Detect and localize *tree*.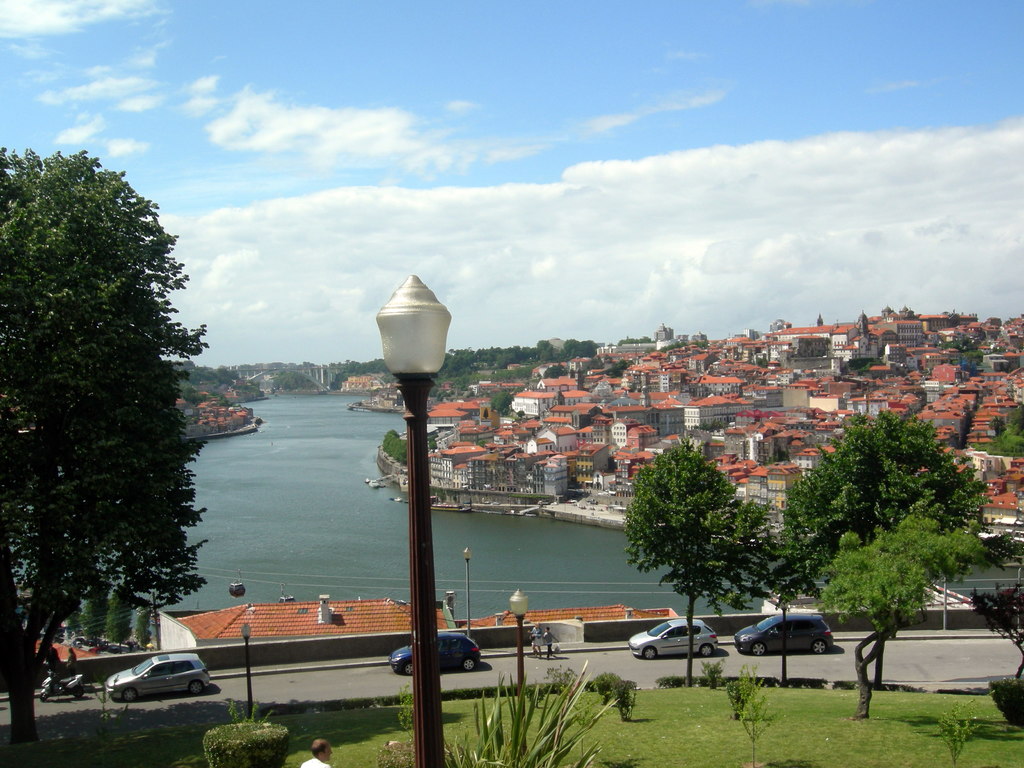
Localized at (0,147,208,741).
